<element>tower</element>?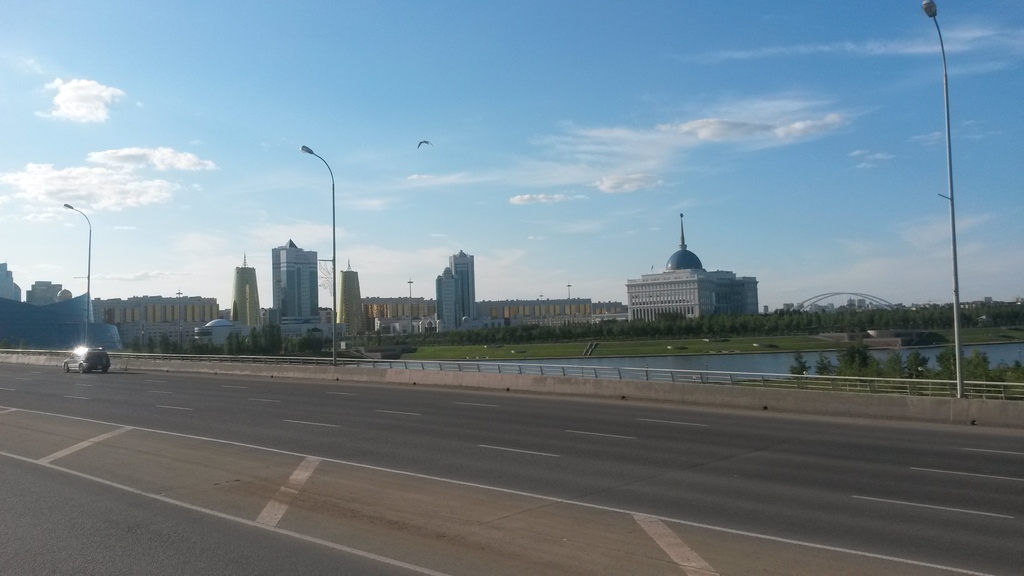
crop(270, 241, 325, 354)
